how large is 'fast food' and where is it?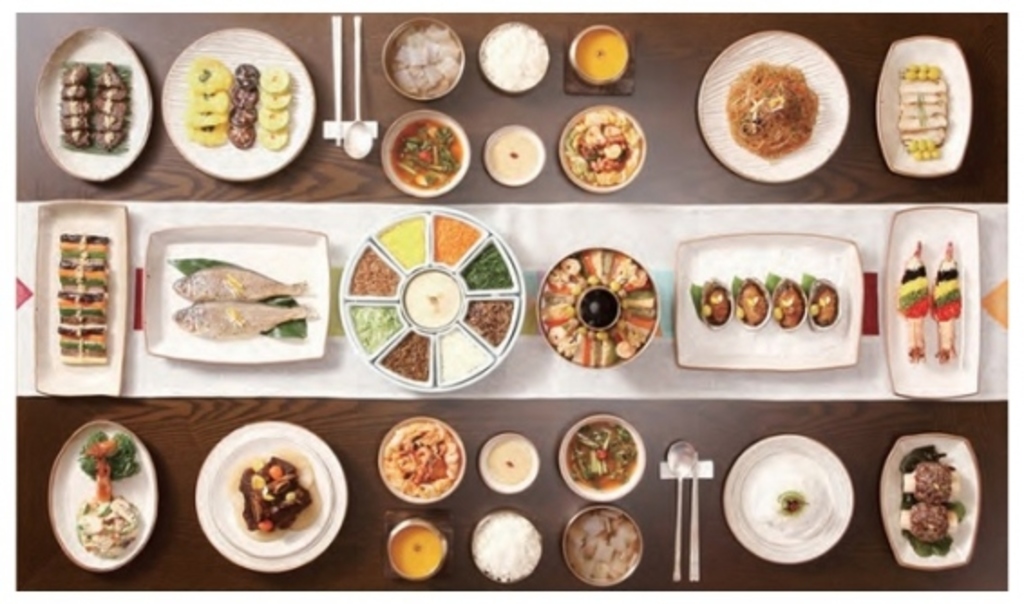
Bounding box: (570,505,642,588).
